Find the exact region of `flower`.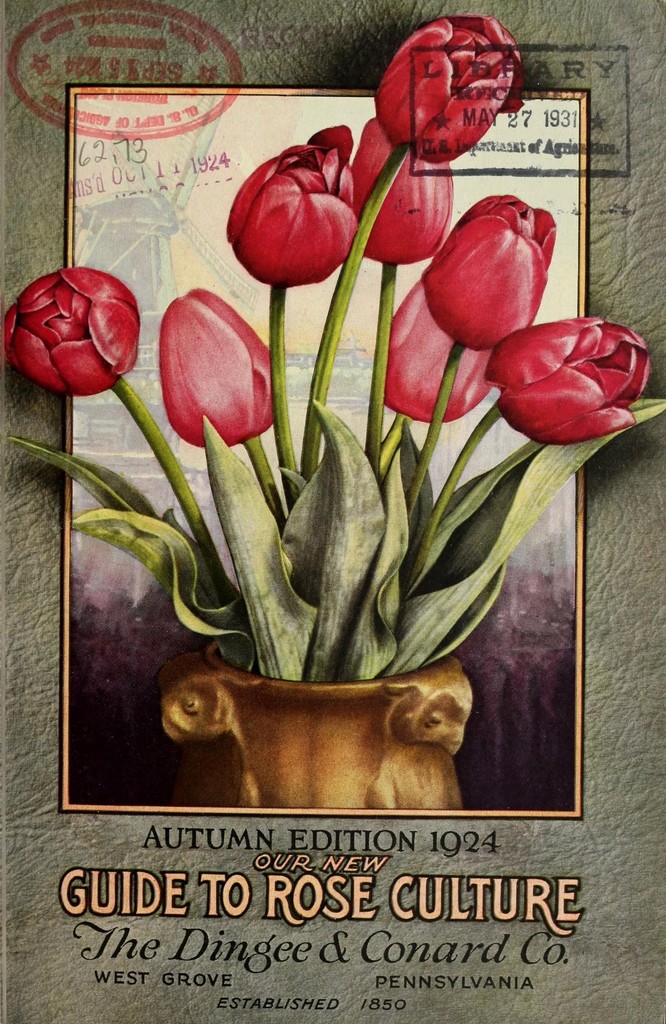
Exact region: bbox(483, 317, 651, 447).
